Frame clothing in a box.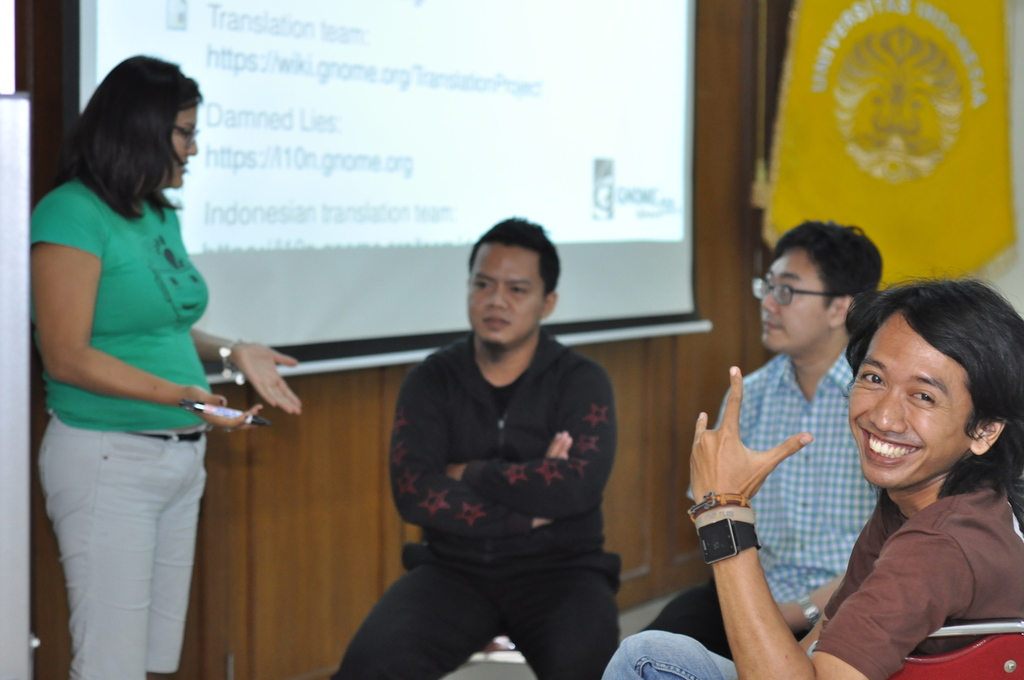
{"left": 598, "top": 464, "right": 1023, "bottom": 679}.
